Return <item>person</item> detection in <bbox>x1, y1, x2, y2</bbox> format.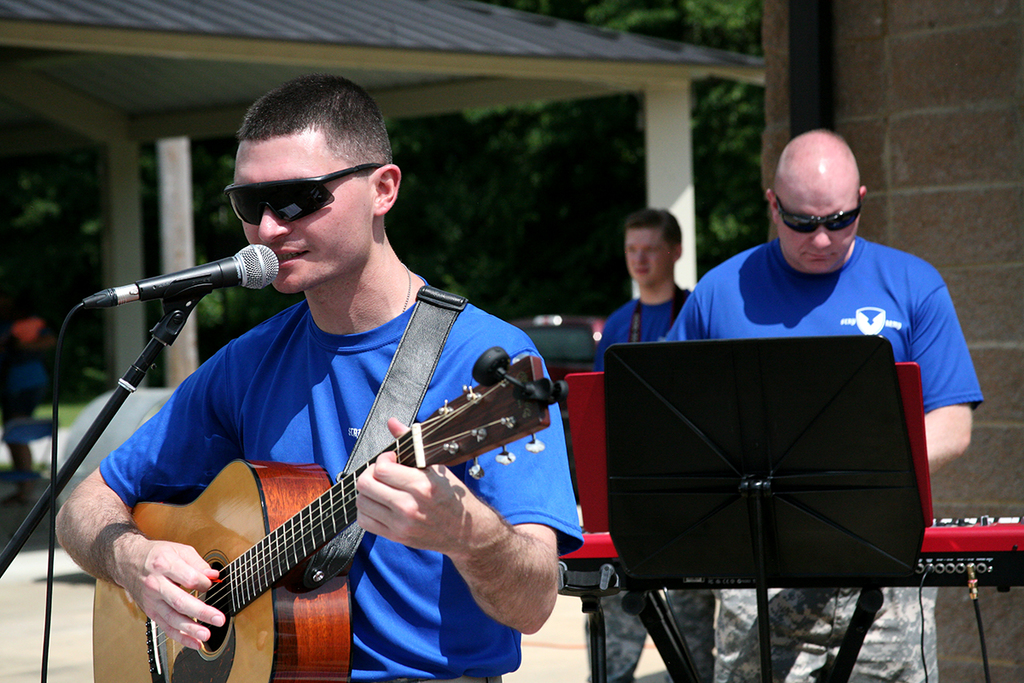
<bbox>583, 207, 691, 679</bbox>.
